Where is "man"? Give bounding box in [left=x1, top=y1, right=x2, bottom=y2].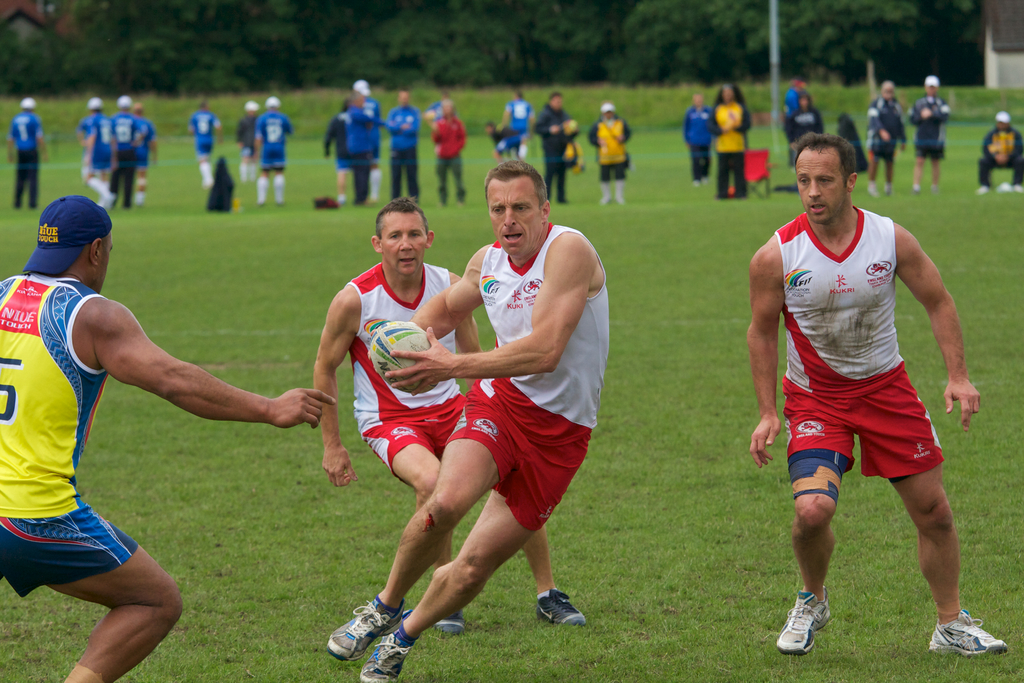
[left=687, top=95, right=710, bottom=185].
